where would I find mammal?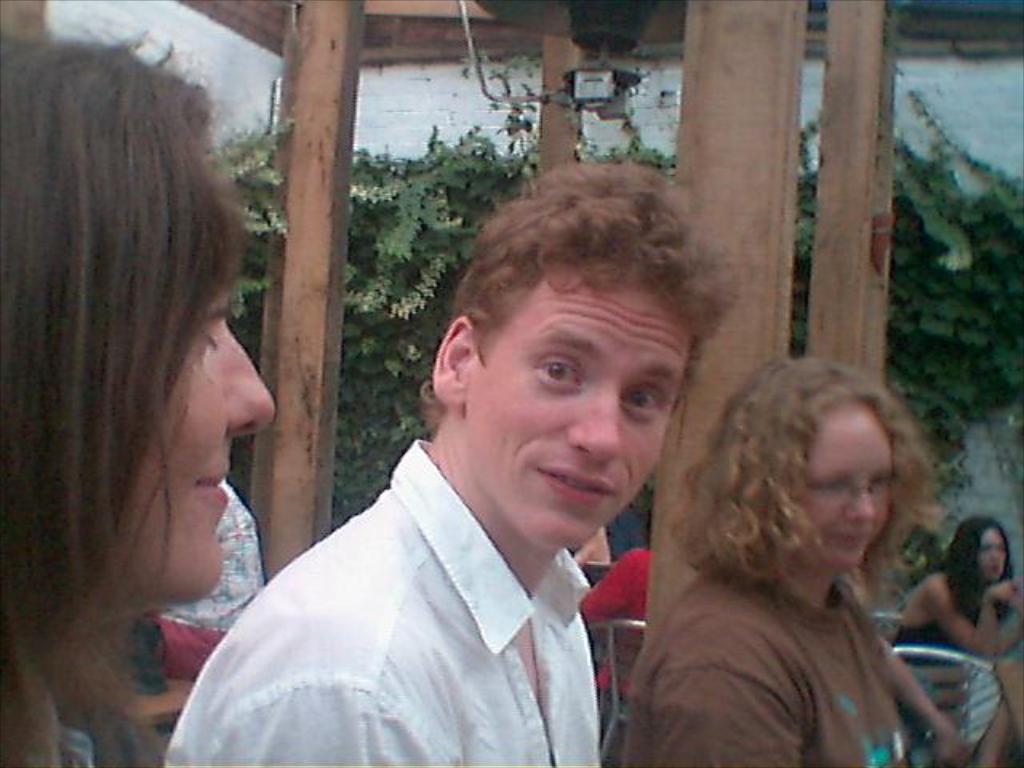
At (128,478,259,693).
